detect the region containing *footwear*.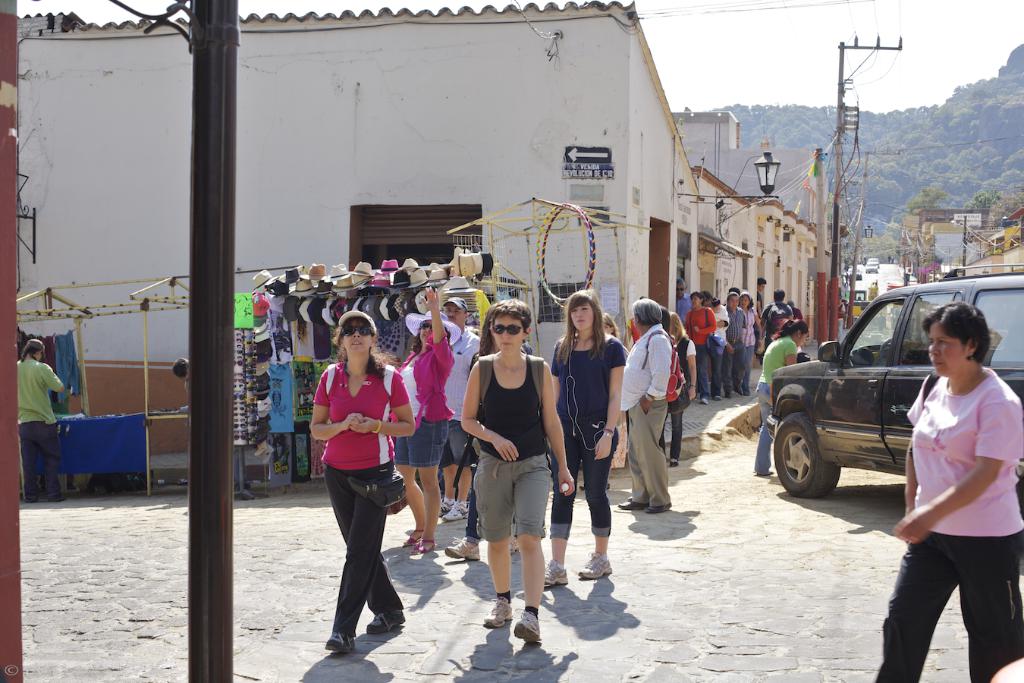
366,610,407,634.
